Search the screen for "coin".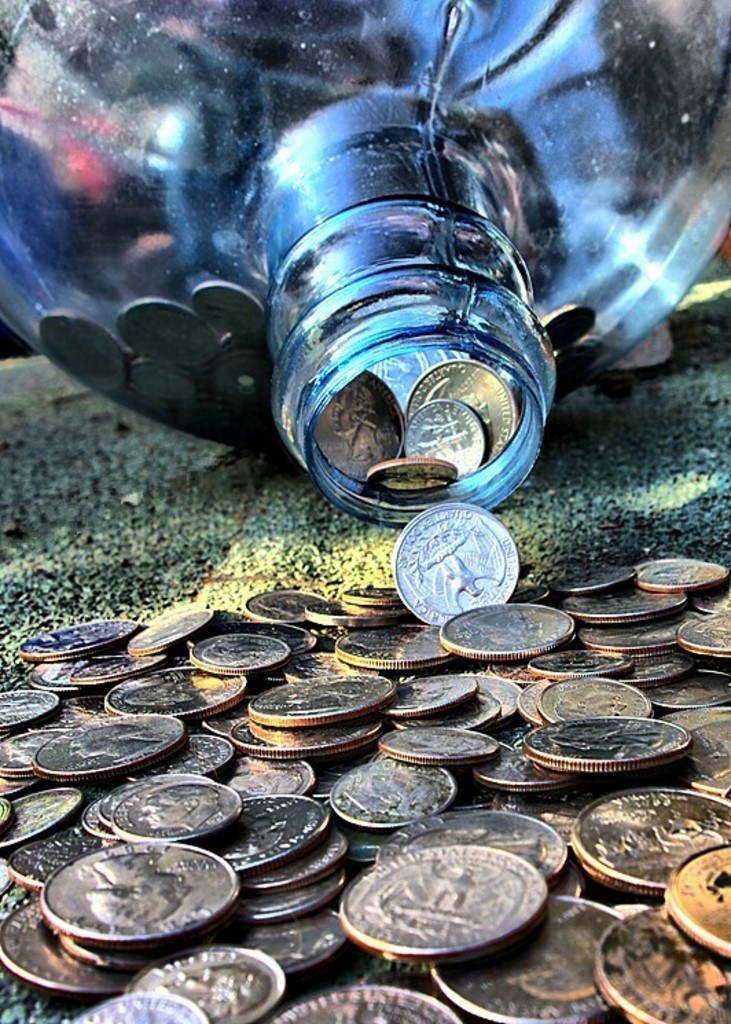
Found at box=[518, 680, 539, 726].
